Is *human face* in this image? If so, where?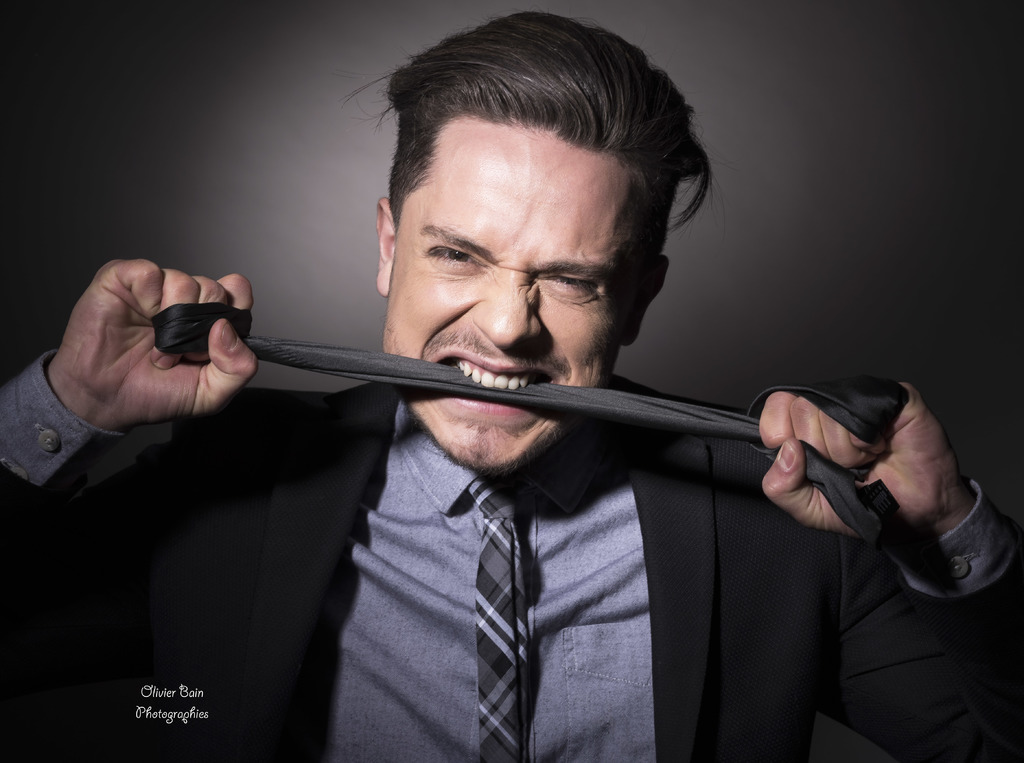
Yes, at Rect(380, 113, 664, 478).
